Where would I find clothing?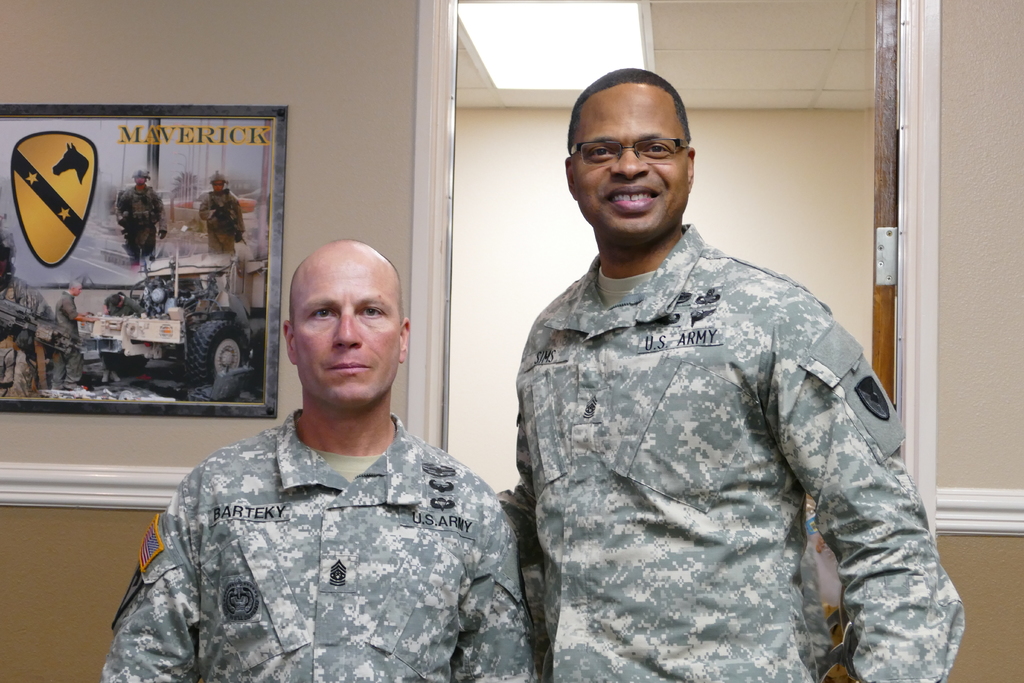
At 488, 184, 942, 658.
